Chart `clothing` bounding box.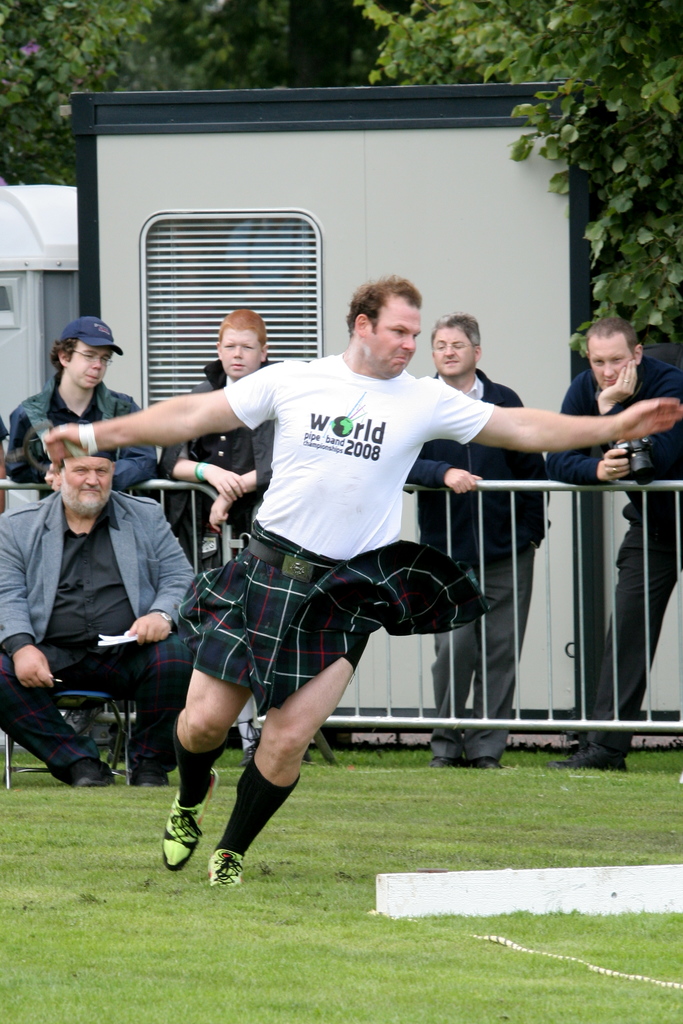
Charted: x1=165 y1=358 x2=277 y2=562.
